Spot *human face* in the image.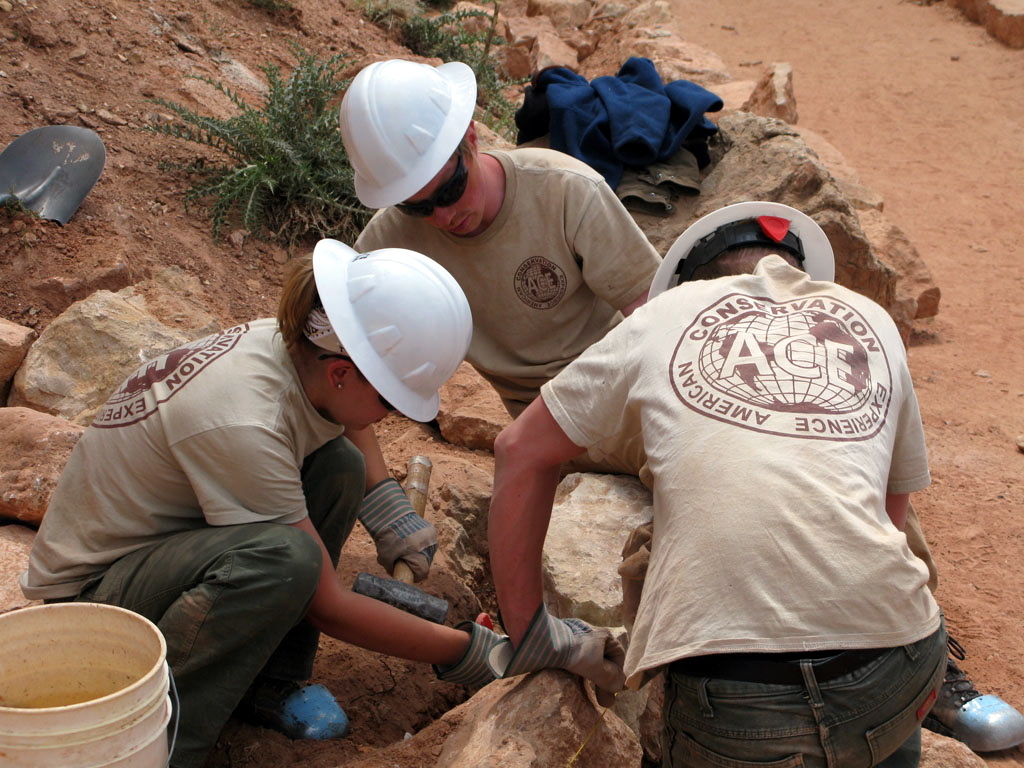
*human face* found at 400/157/487/233.
